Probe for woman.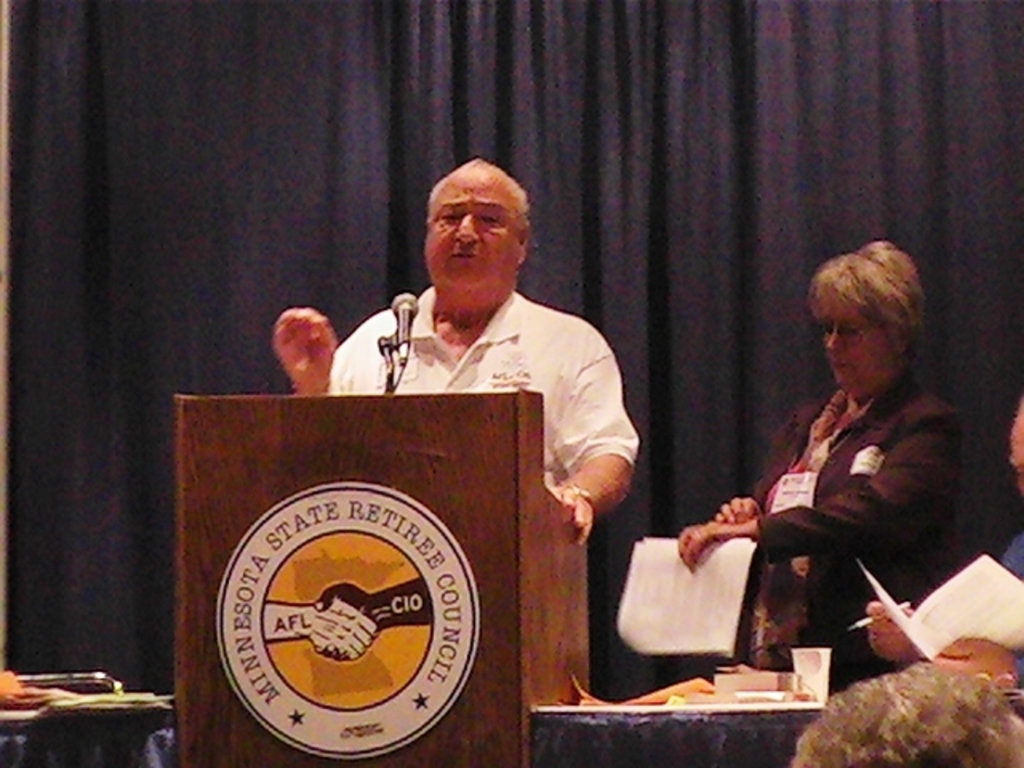
Probe result: [723,237,970,706].
